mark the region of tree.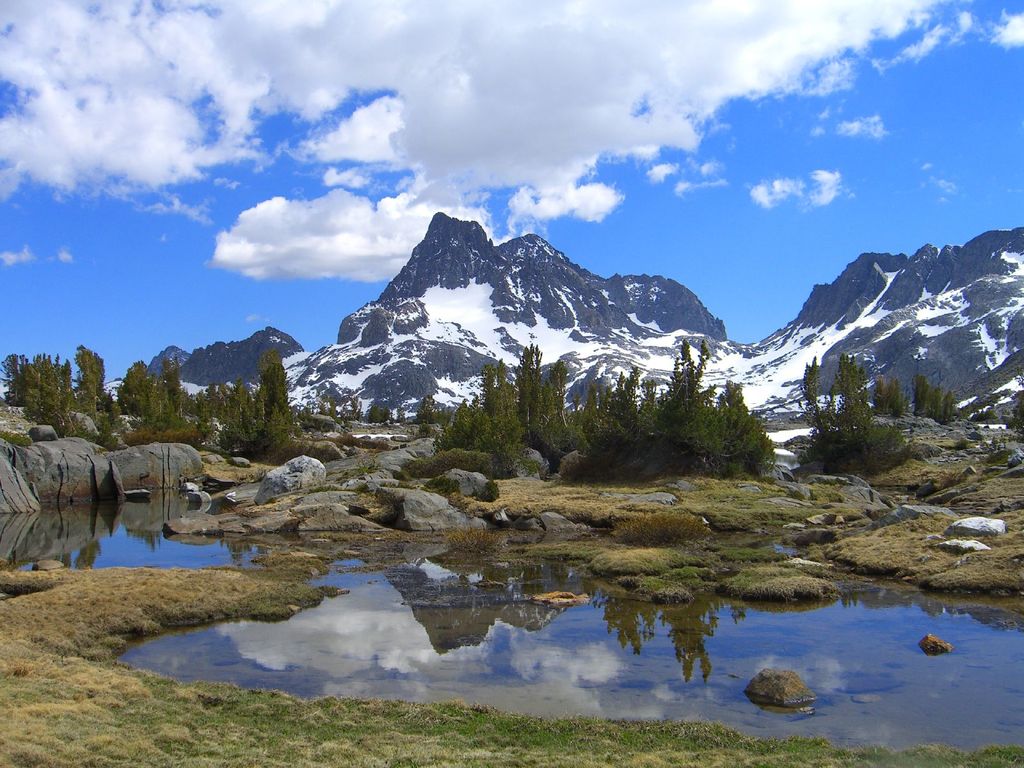
Region: detection(907, 367, 955, 423).
